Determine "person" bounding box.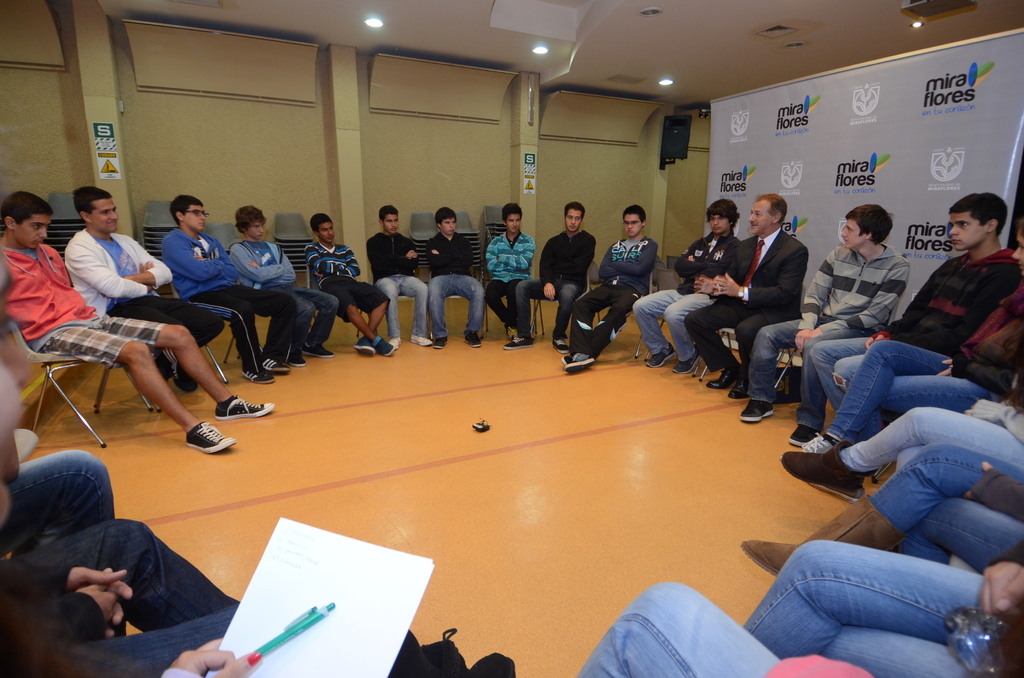
Determined: <box>310,214,403,357</box>.
